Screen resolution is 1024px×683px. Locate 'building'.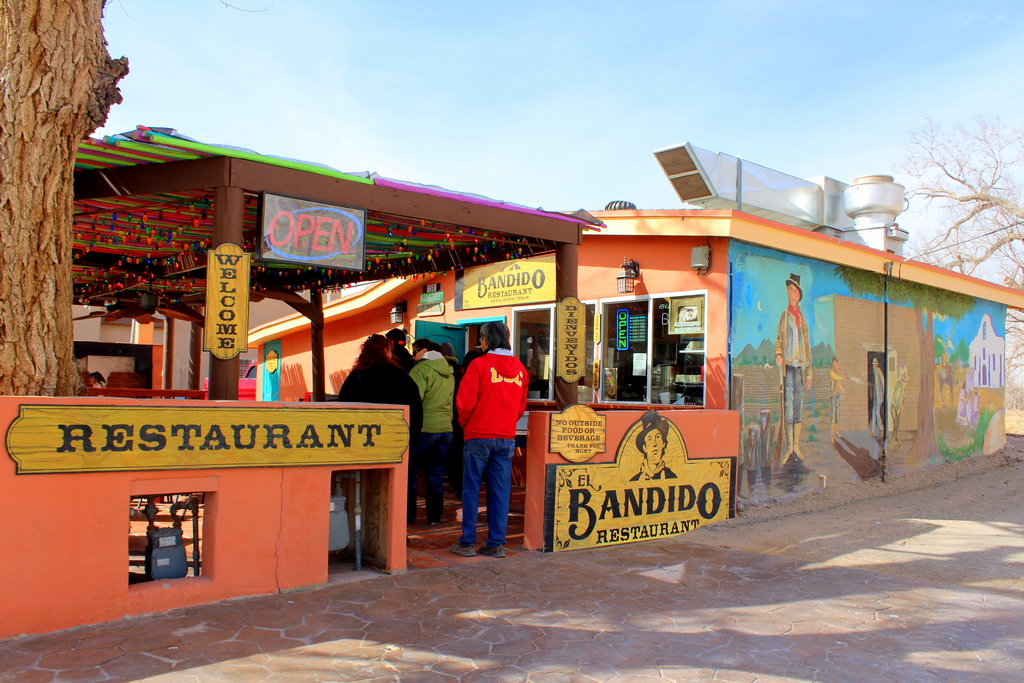
box=[0, 122, 1023, 636].
